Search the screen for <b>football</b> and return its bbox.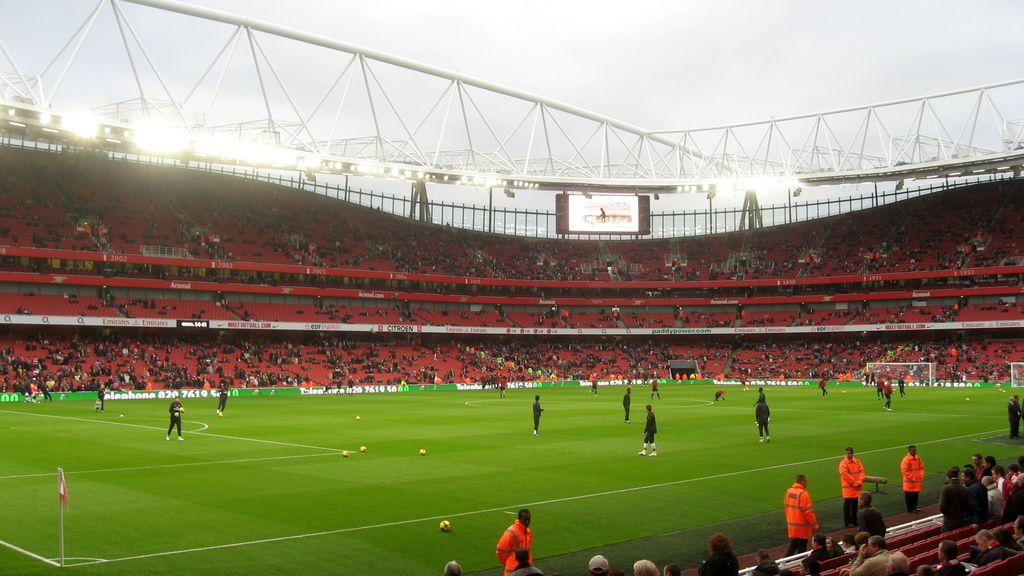
Found: (339, 448, 351, 461).
